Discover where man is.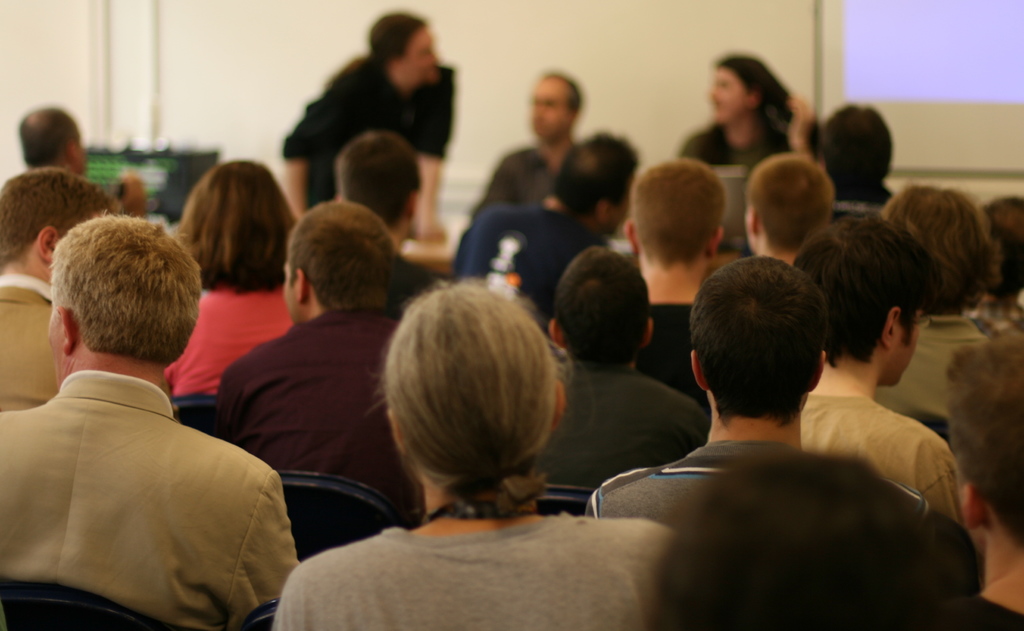
Discovered at [left=0, top=168, right=136, bottom=410].
